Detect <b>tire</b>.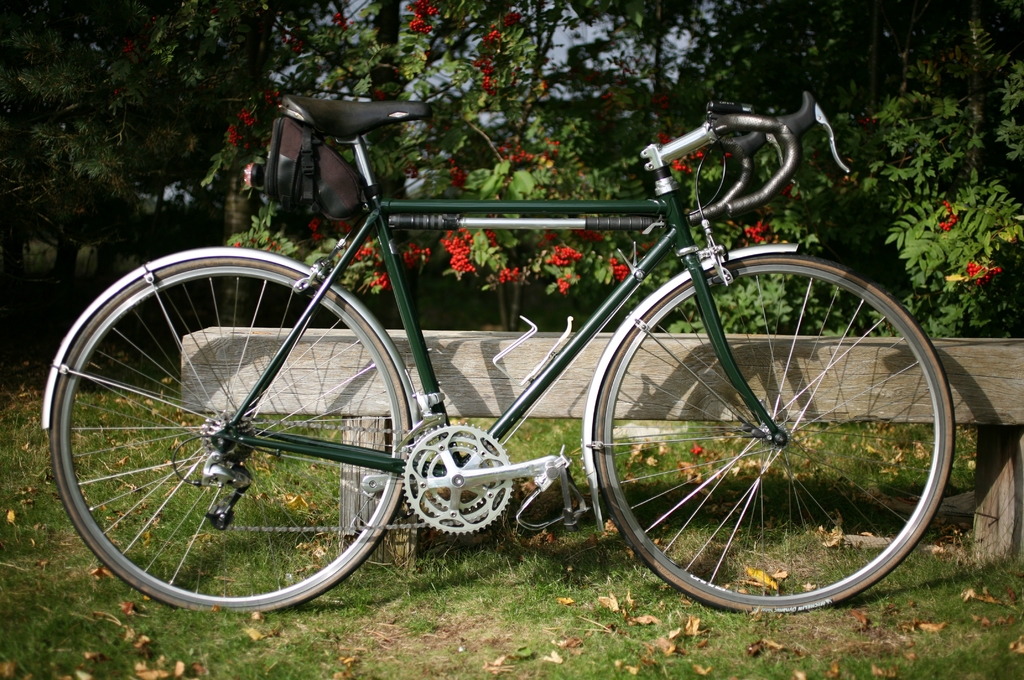
Detected at BBox(591, 245, 963, 616).
